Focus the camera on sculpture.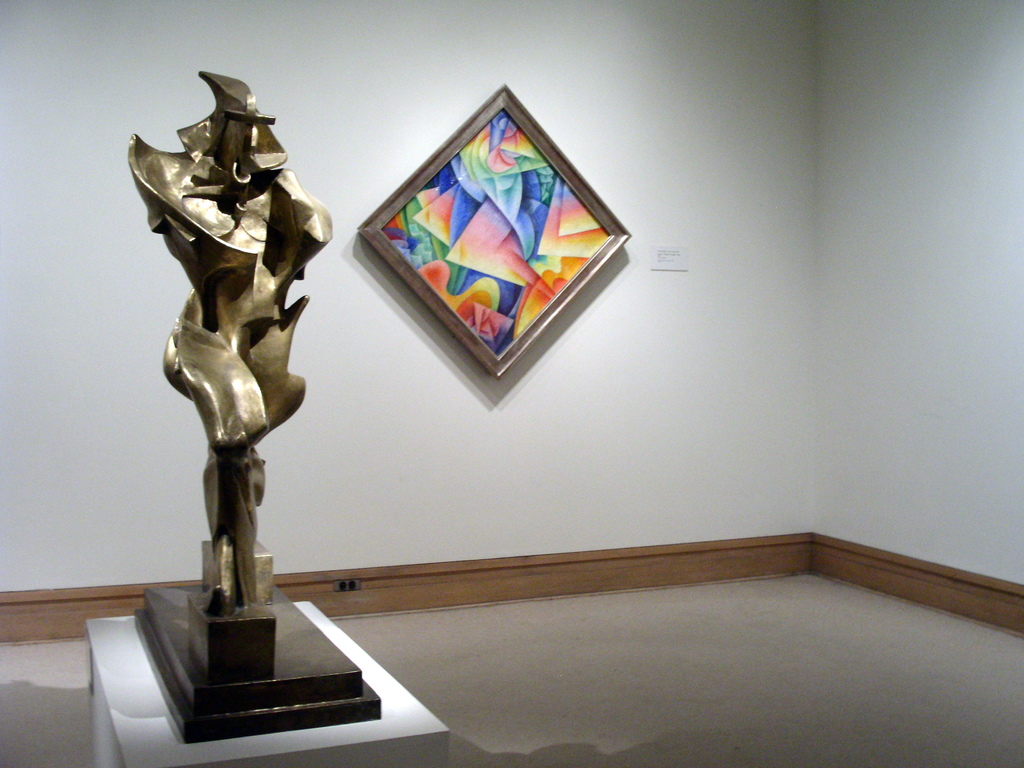
Focus region: {"left": 132, "top": 74, "right": 332, "bottom": 680}.
